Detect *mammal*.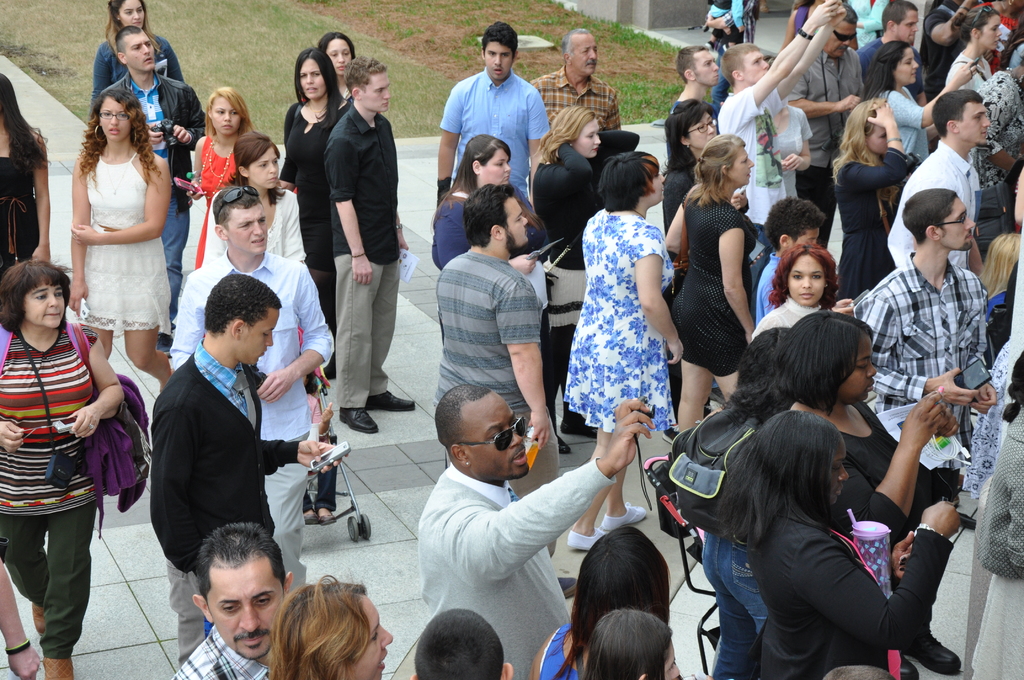
Detected at [416,380,655,677].
